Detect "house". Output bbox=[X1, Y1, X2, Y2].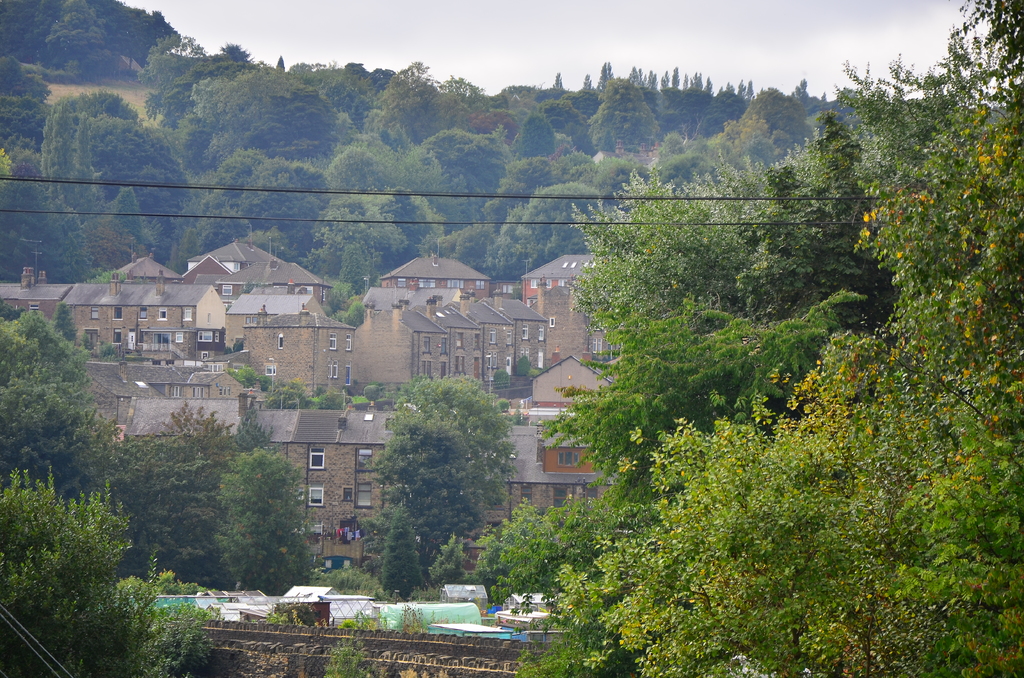
bbox=[125, 396, 229, 471].
